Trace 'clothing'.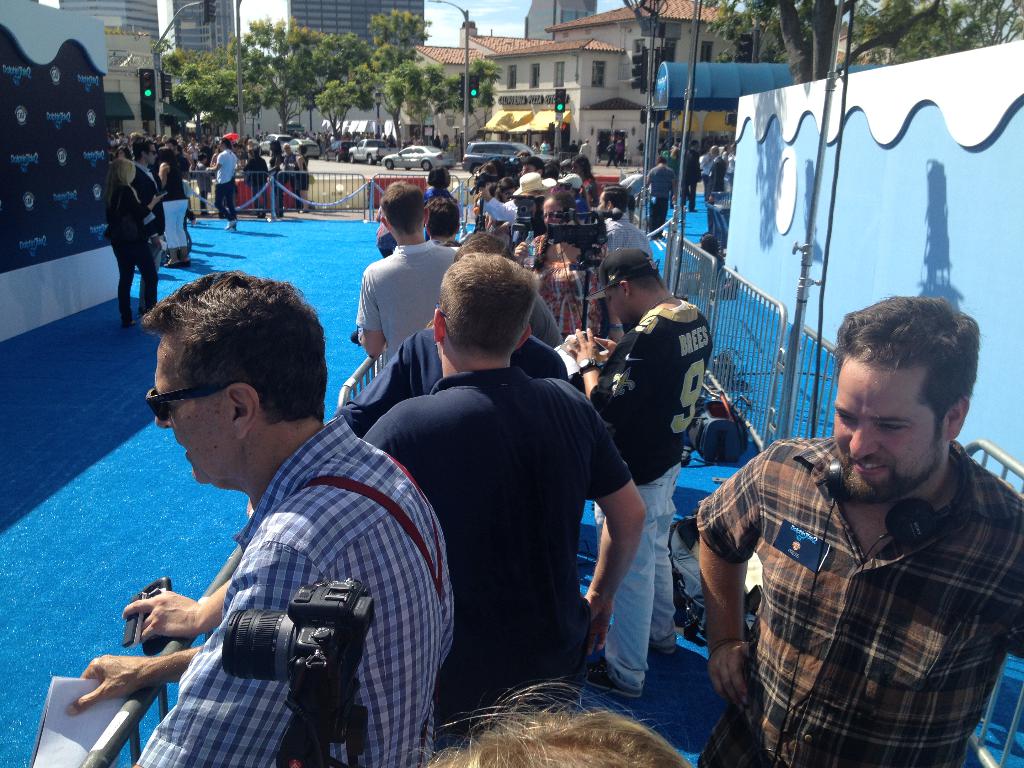
Traced to pyautogui.locateOnScreen(526, 232, 613, 348).
